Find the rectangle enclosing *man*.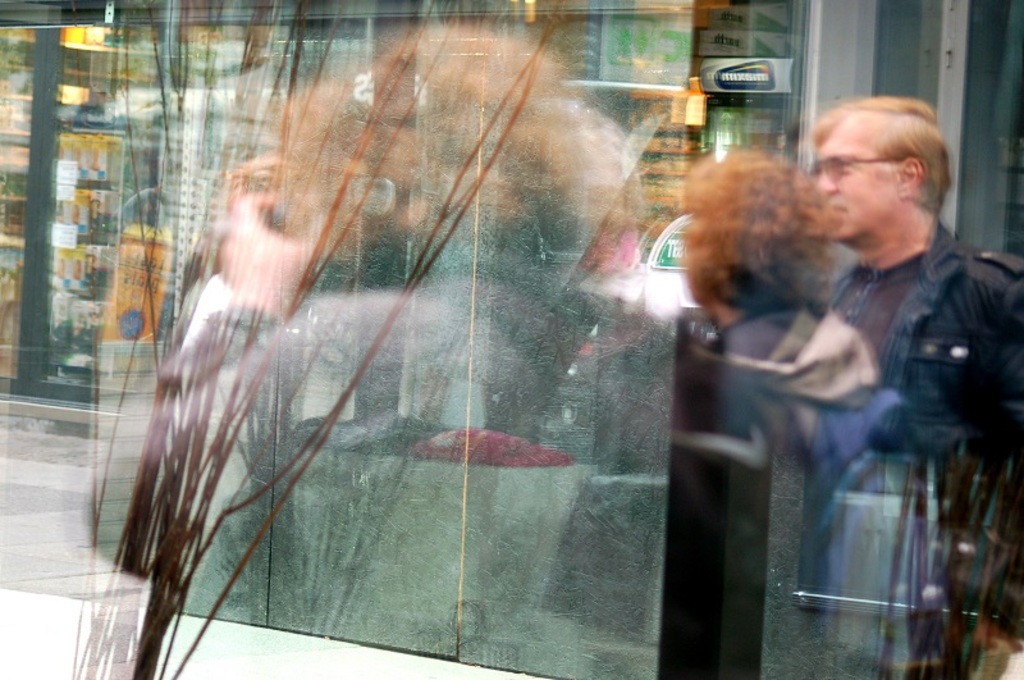
810 99 1023 679.
